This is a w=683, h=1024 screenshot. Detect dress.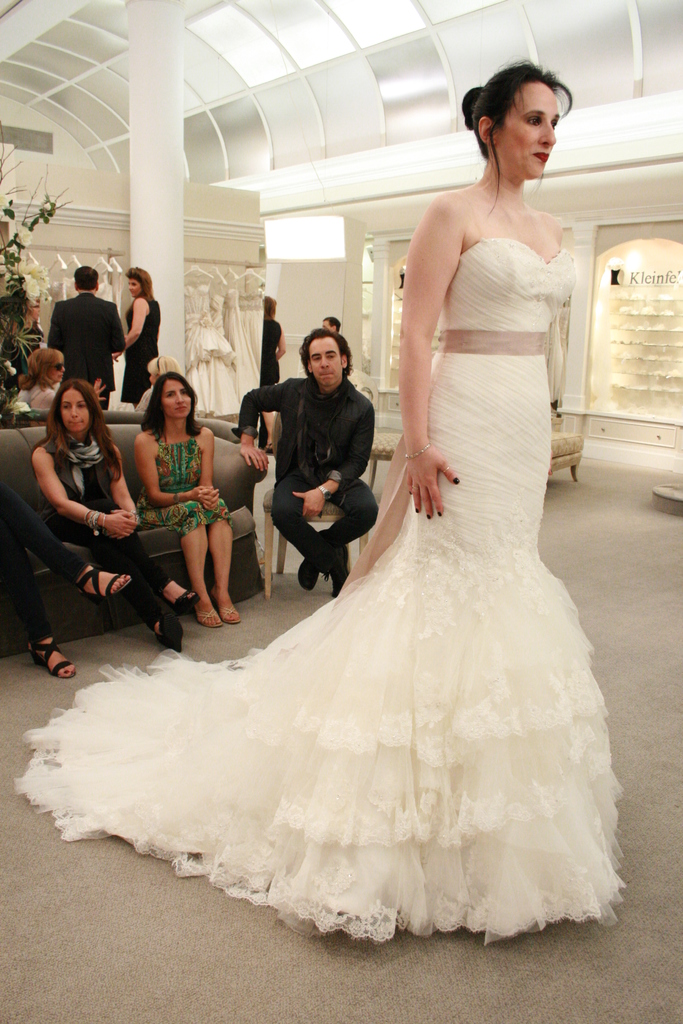
x1=13 y1=225 x2=625 y2=943.
